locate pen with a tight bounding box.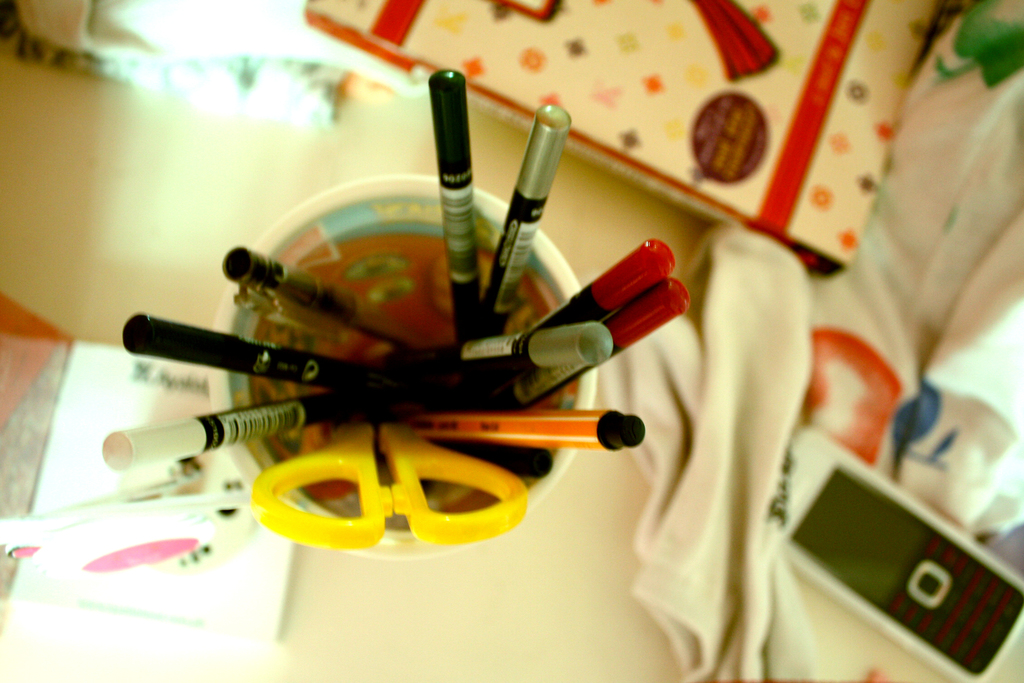
(435, 321, 614, 374).
